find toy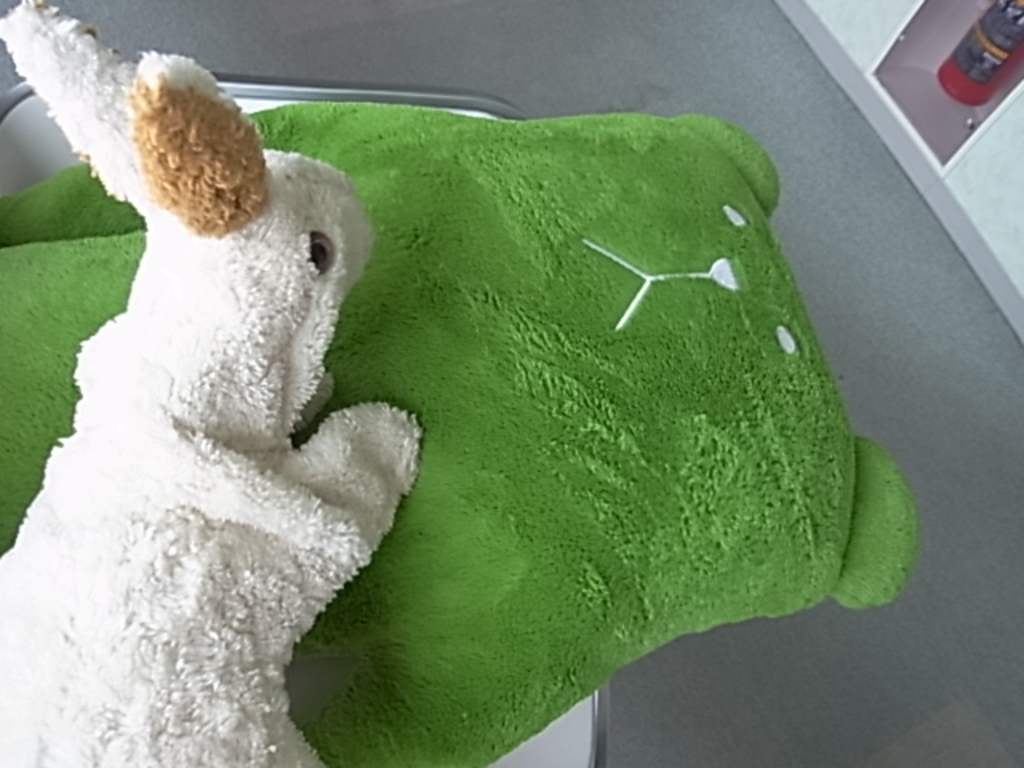
0,0,426,766
